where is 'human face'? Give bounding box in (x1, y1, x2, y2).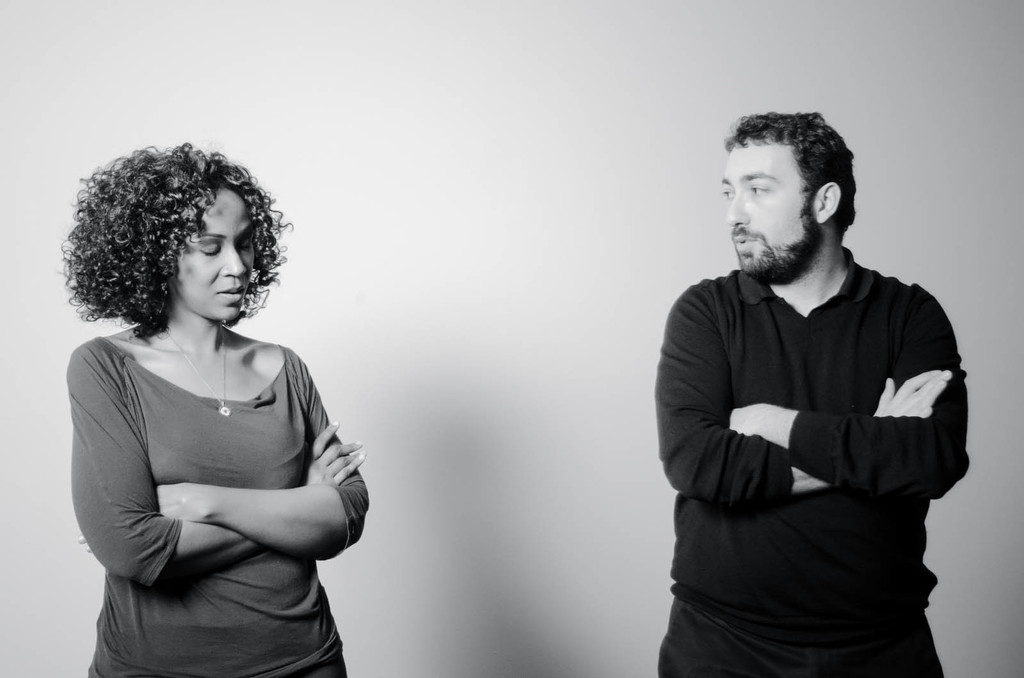
(174, 185, 250, 322).
